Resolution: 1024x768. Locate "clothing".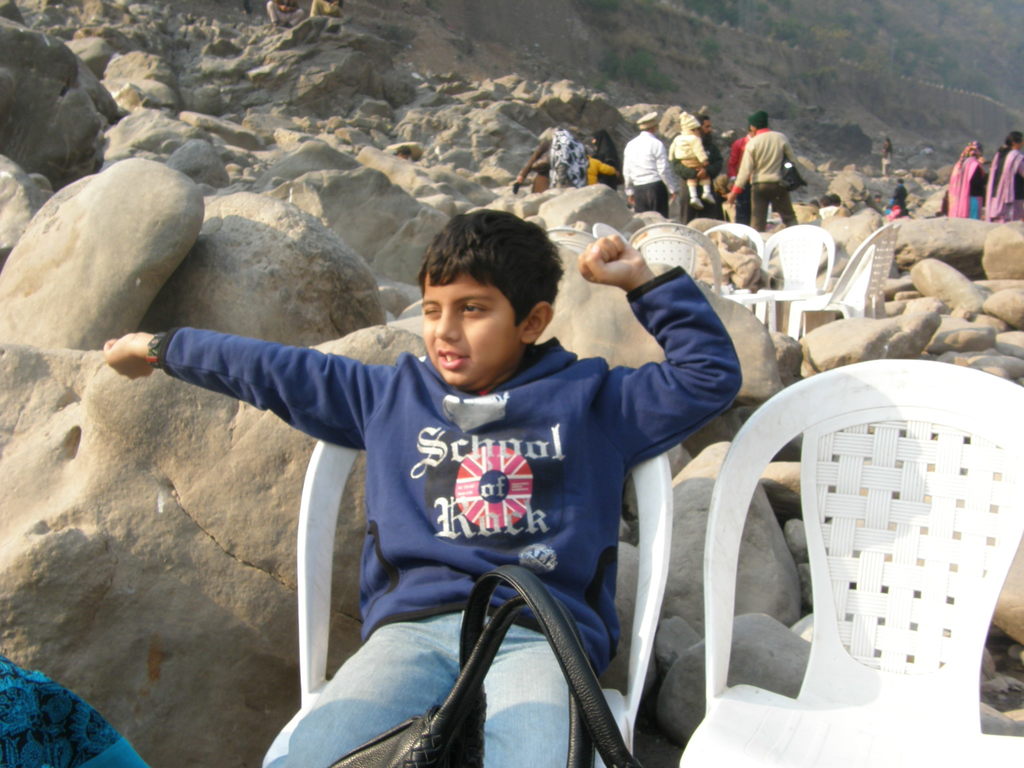
box=[717, 135, 750, 185].
